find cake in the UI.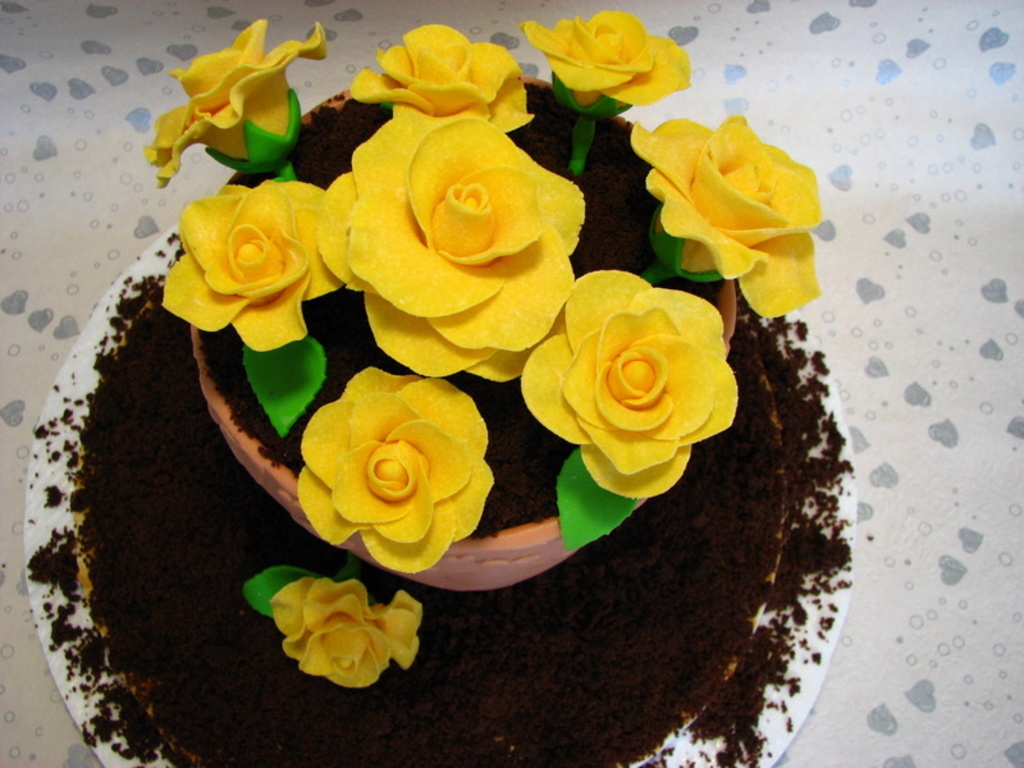
UI element at detection(148, 12, 820, 767).
